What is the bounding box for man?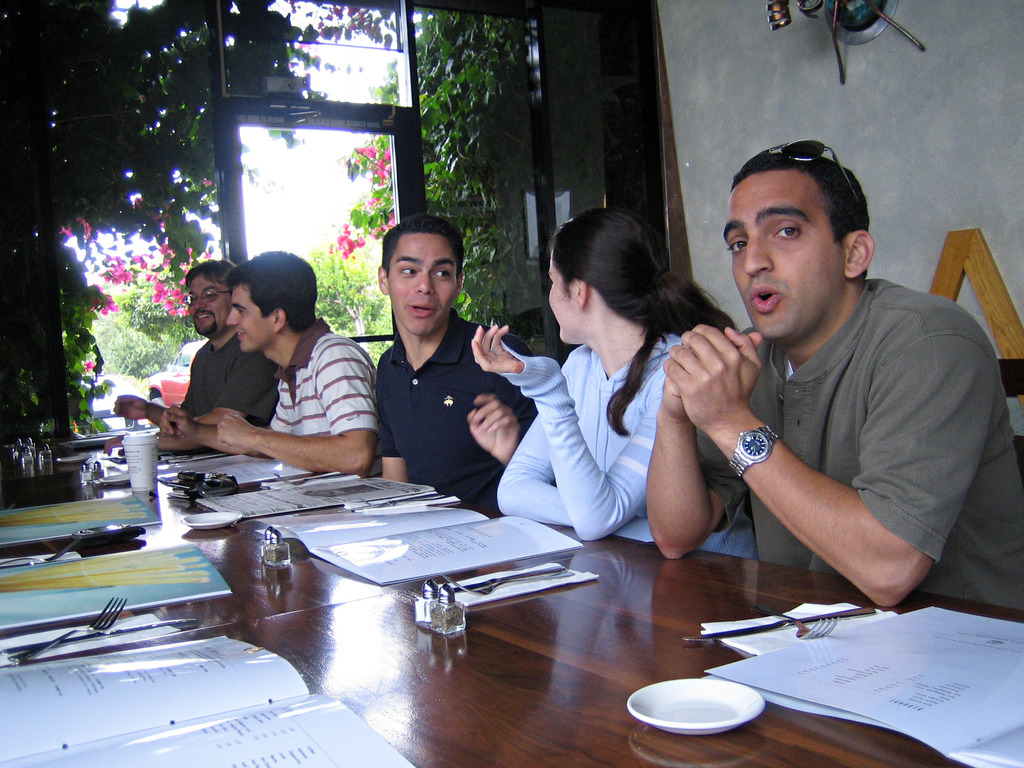
l=104, t=259, r=292, b=448.
